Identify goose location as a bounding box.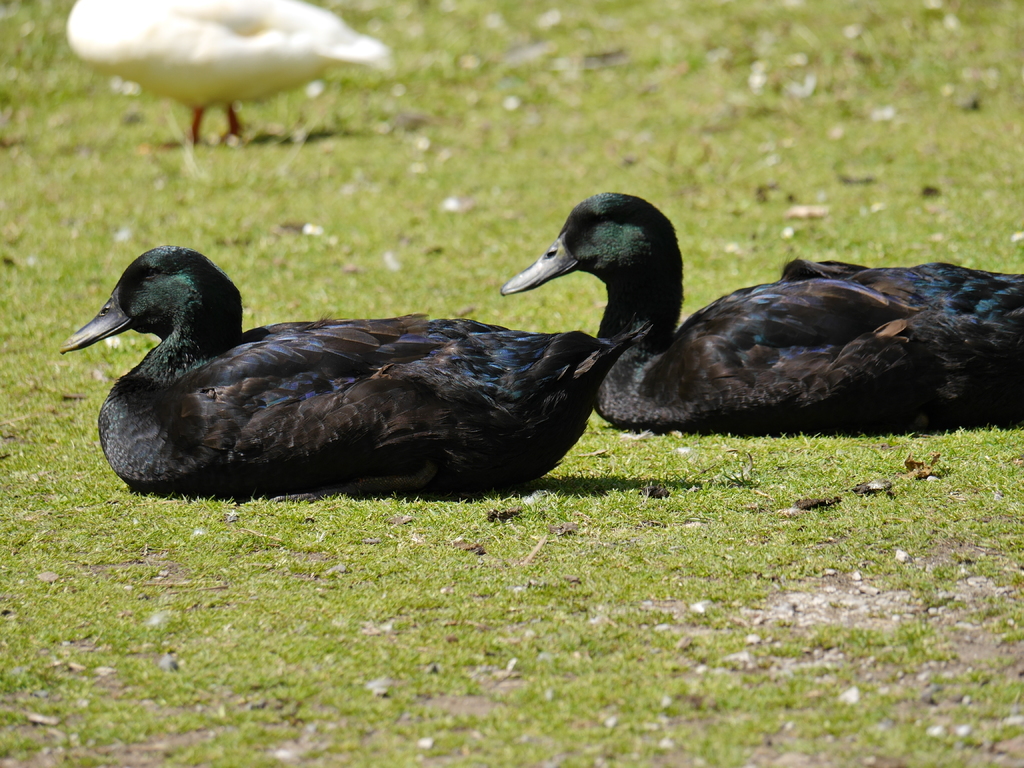
{"x1": 505, "y1": 193, "x2": 1023, "y2": 428}.
